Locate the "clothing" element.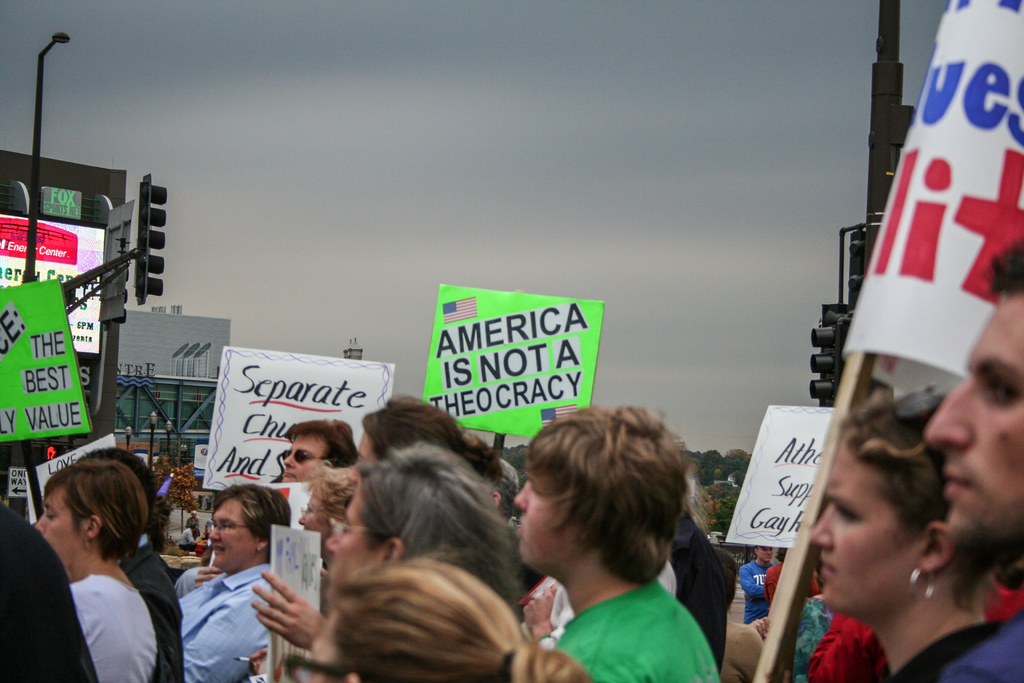
Element bbox: [64, 577, 156, 682].
